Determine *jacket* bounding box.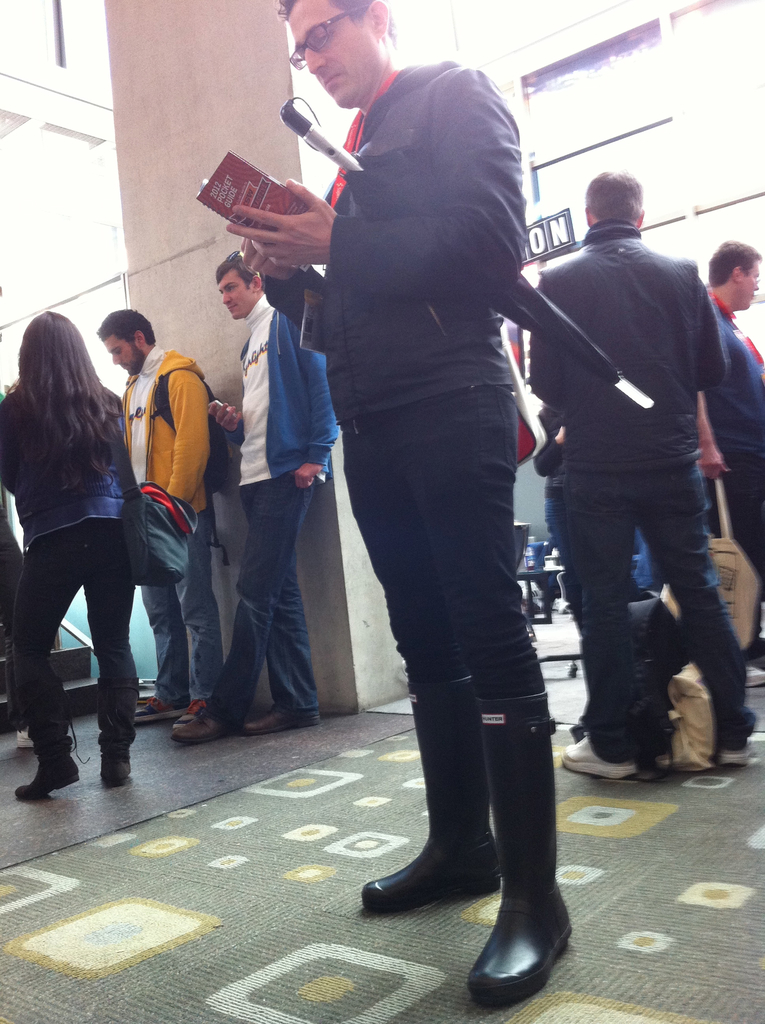
Determined: [x1=289, y1=44, x2=532, y2=424].
